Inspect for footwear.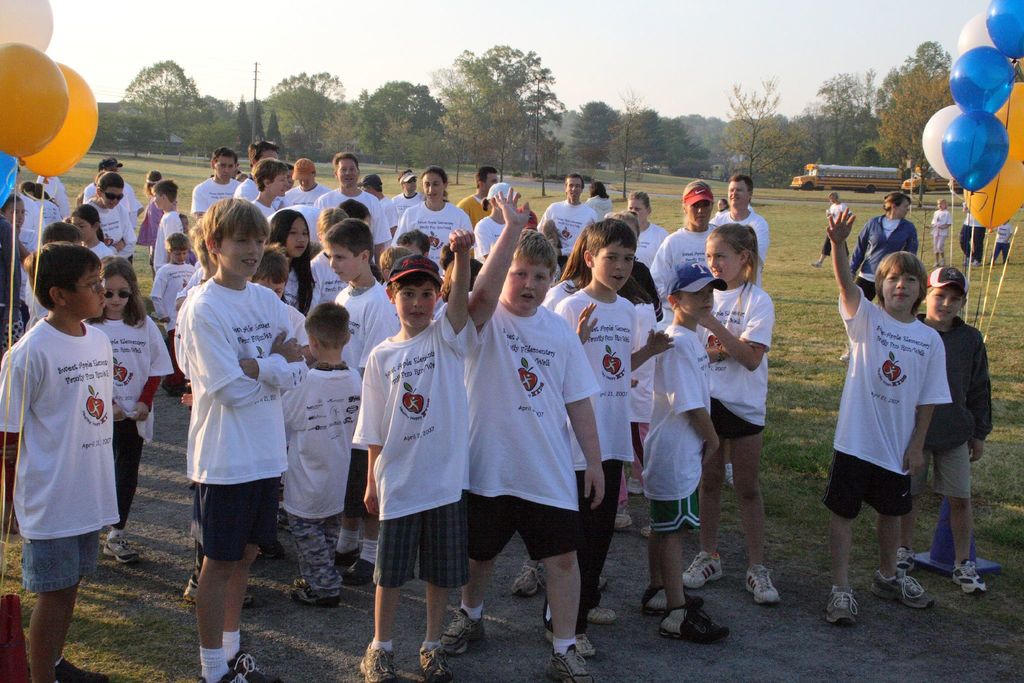
Inspection: (x1=356, y1=641, x2=401, y2=682).
